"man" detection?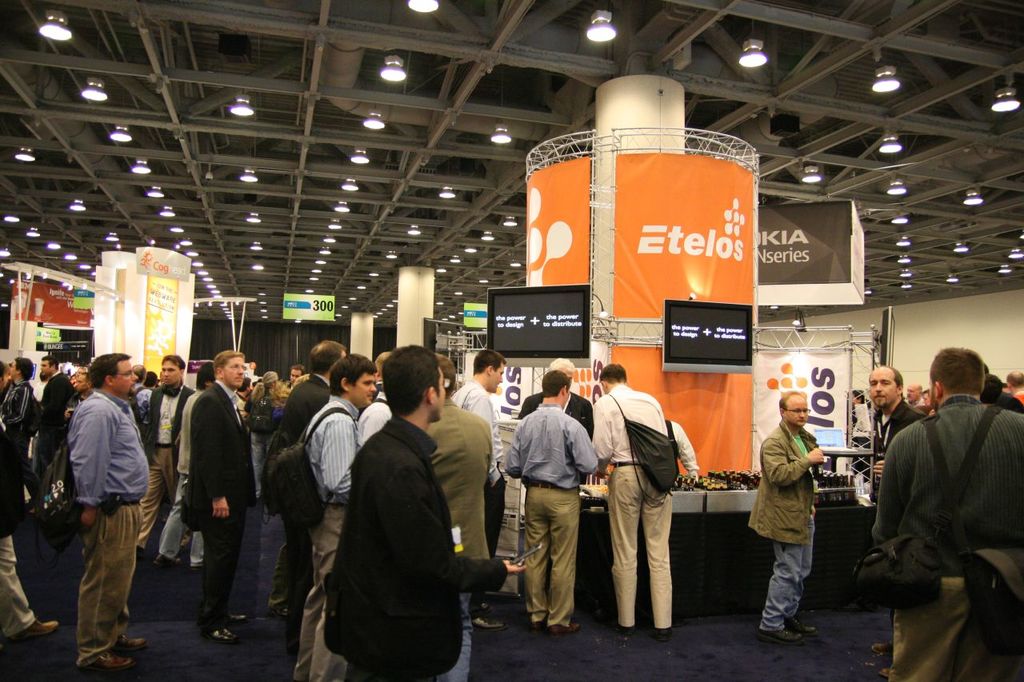
(438, 346, 525, 568)
